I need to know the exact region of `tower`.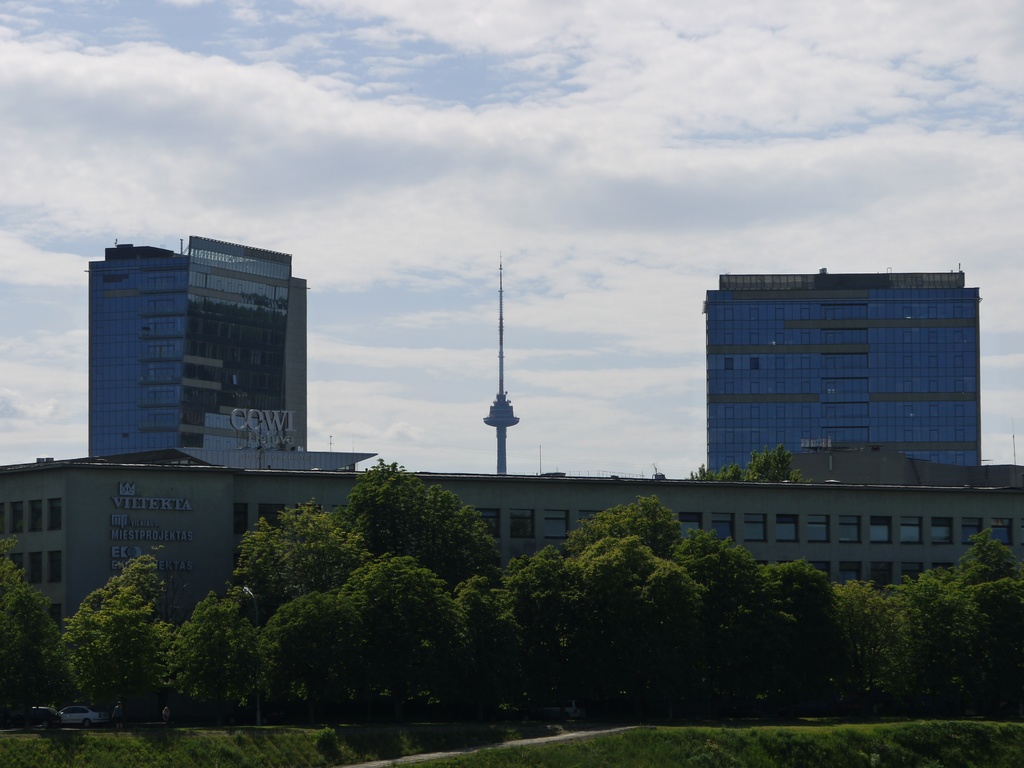
Region: [61, 223, 323, 478].
